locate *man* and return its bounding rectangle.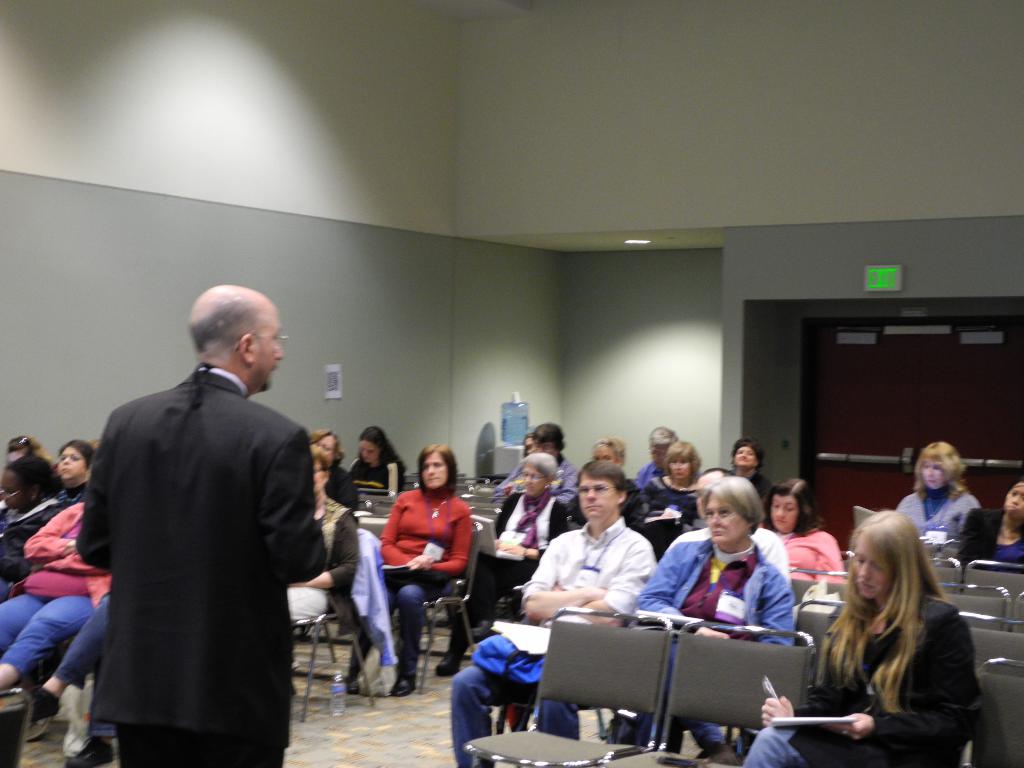
left=69, top=266, right=350, bottom=767.
